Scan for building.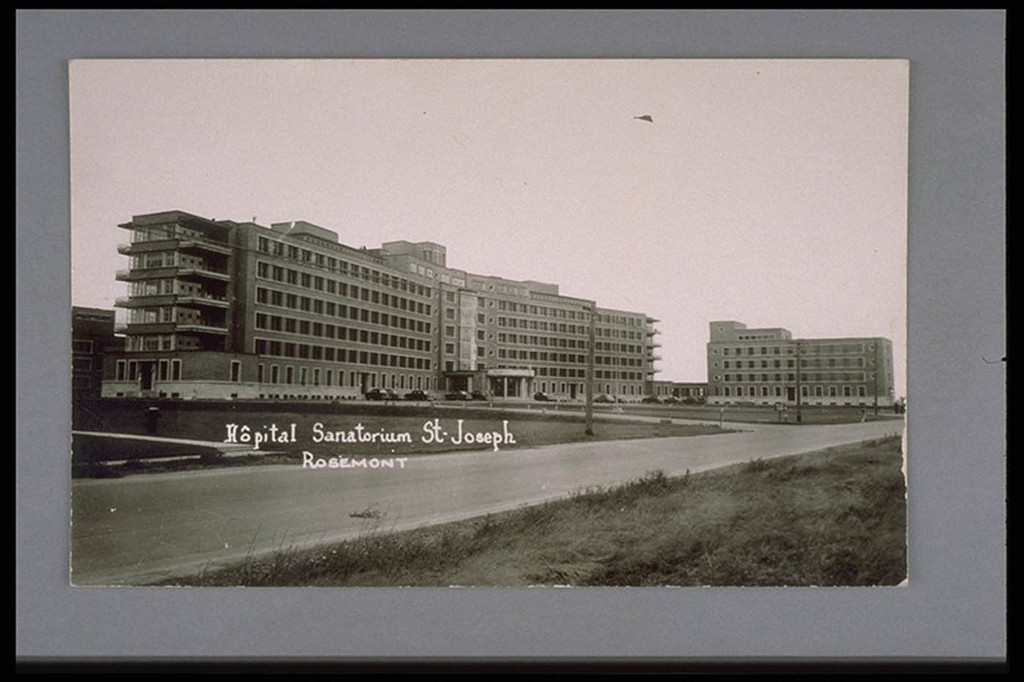
Scan result: select_region(118, 207, 662, 399).
